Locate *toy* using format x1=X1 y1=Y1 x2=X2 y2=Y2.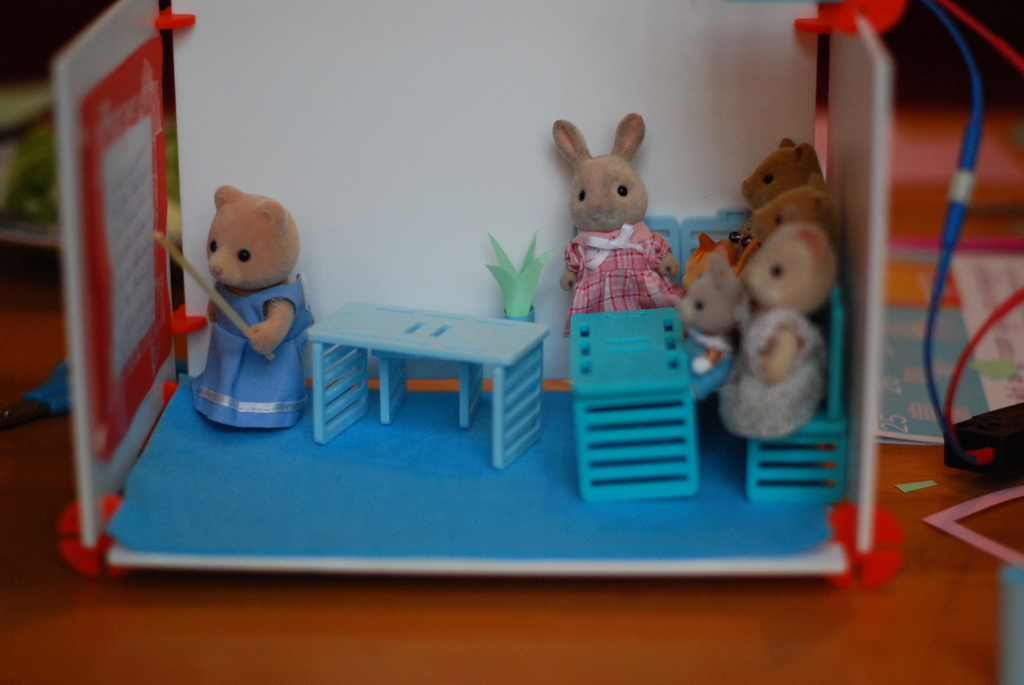
x1=716 y1=222 x2=835 y2=437.
